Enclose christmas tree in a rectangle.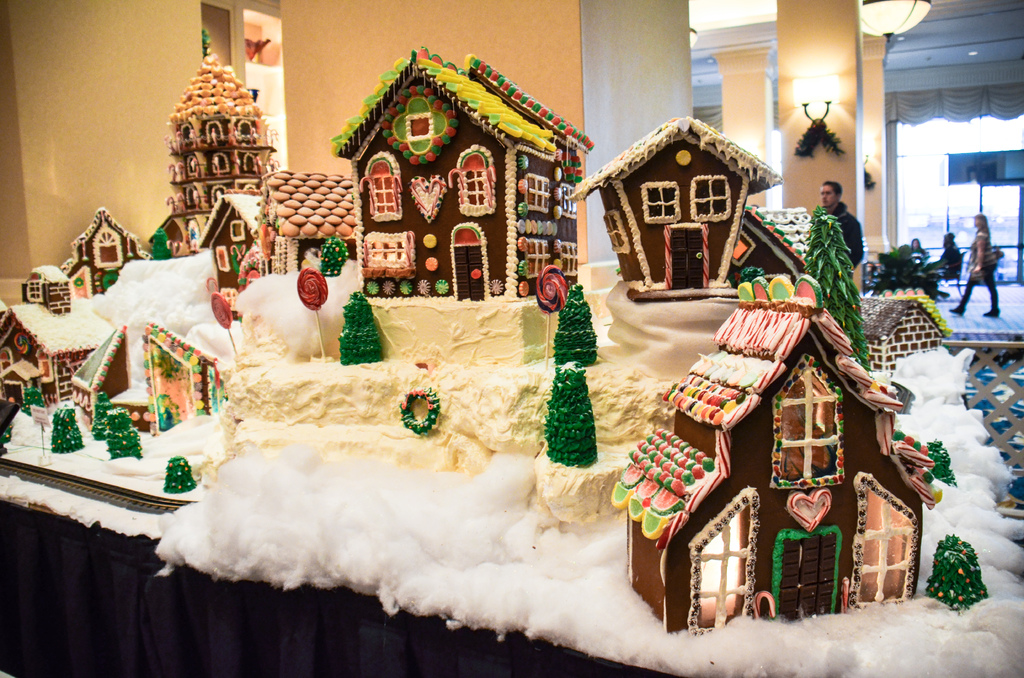
(90, 387, 121, 441).
